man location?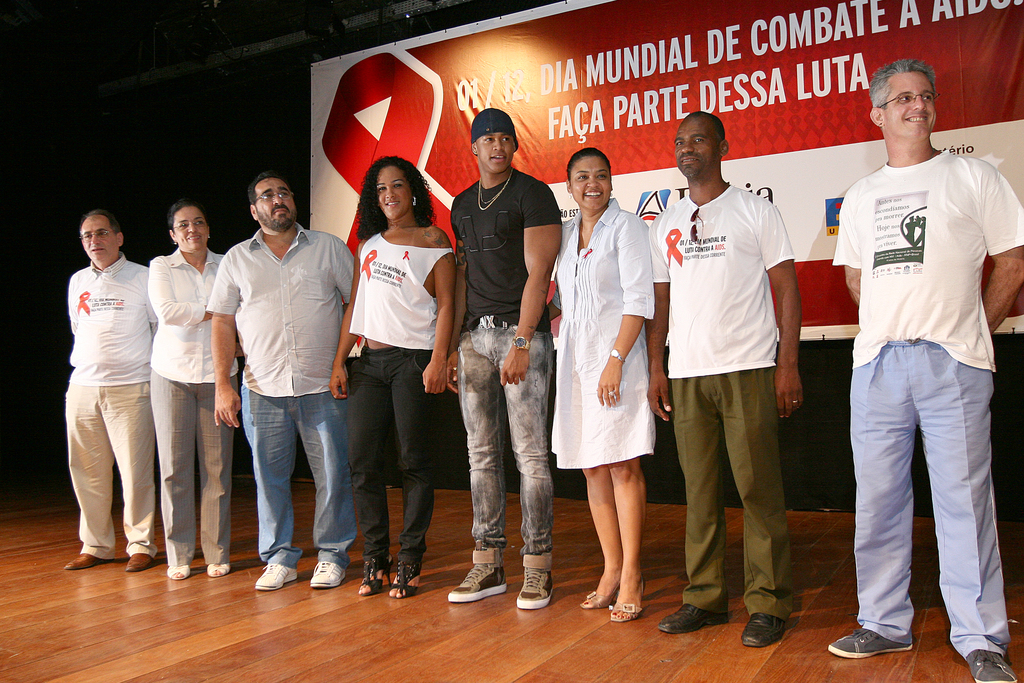
bbox=(448, 107, 563, 611)
